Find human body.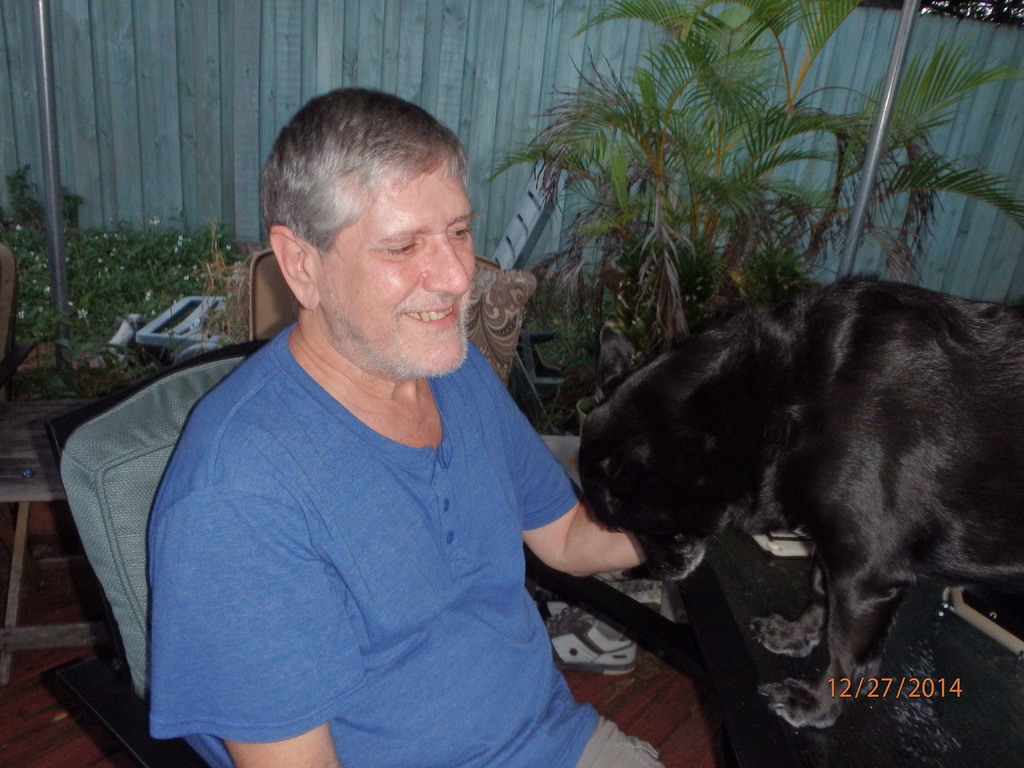
(109, 146, 627, 767).
